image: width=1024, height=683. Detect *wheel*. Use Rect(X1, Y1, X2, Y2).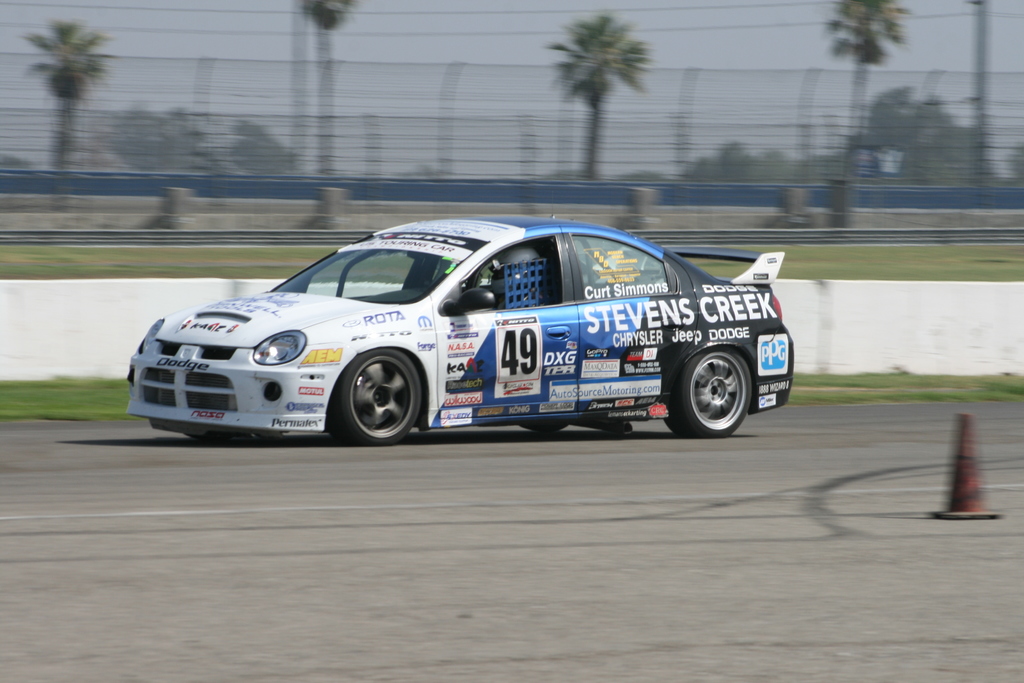
Rect(324, 346, 425, 450).
